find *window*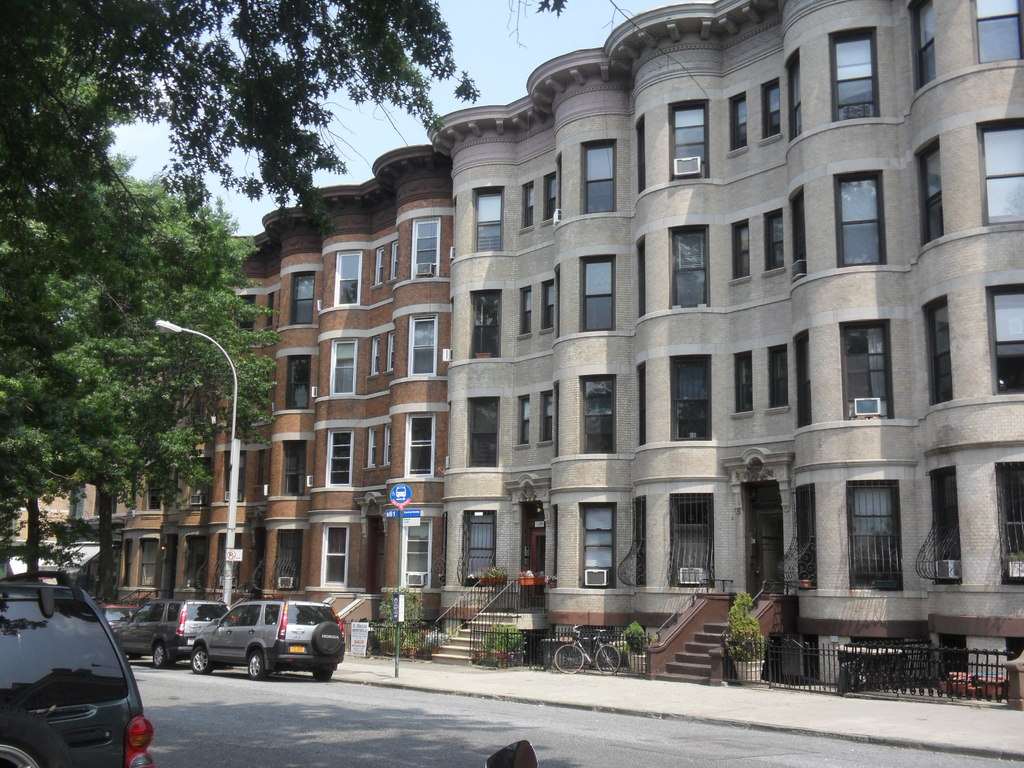
546:173:556:220
